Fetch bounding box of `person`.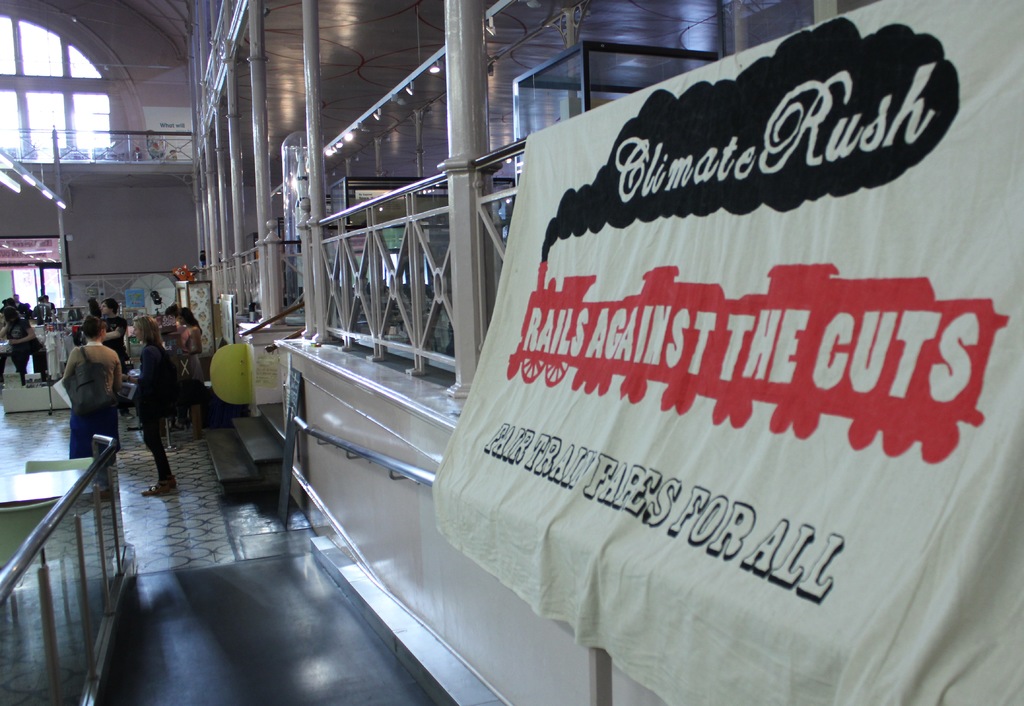
Bbox: left=66, top=319, right=120, bottom=461.
